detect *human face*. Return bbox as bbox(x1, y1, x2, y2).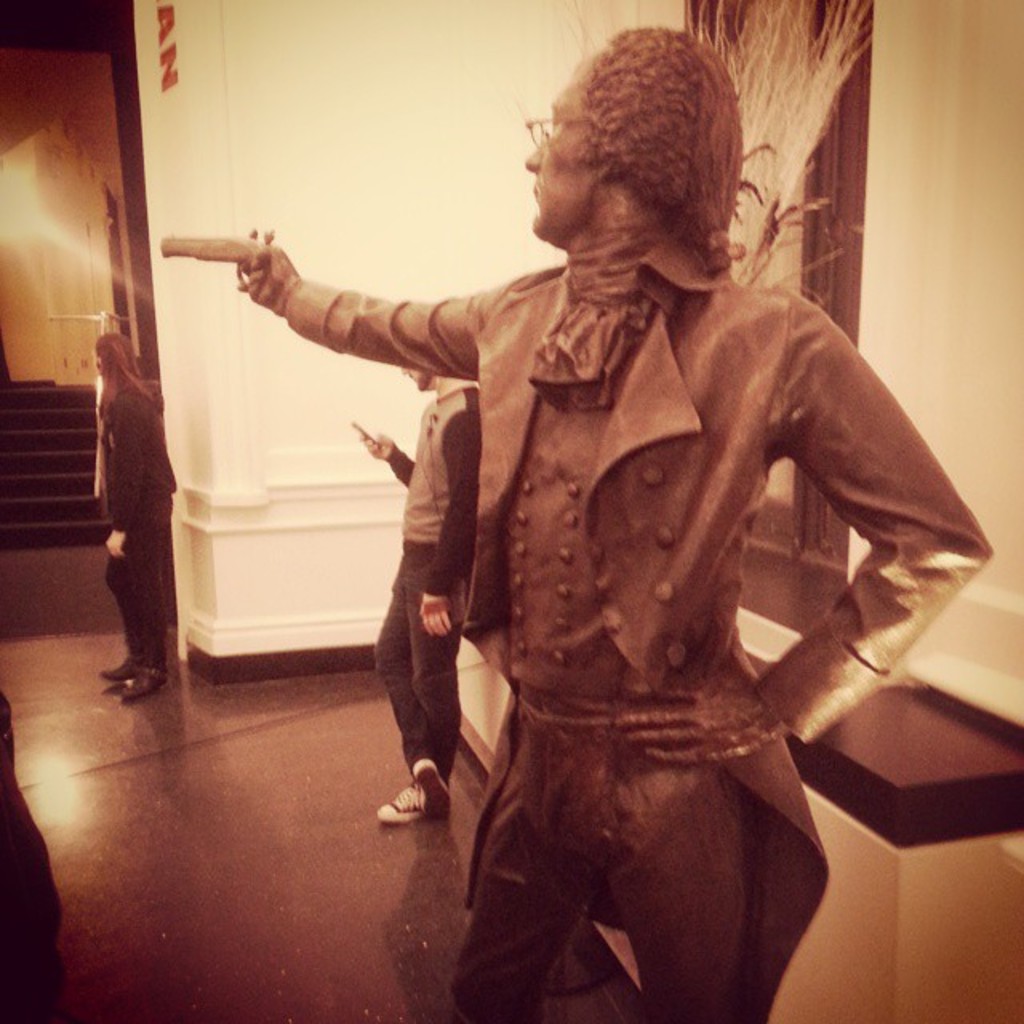
bbox(522, 69, 584, 235).
